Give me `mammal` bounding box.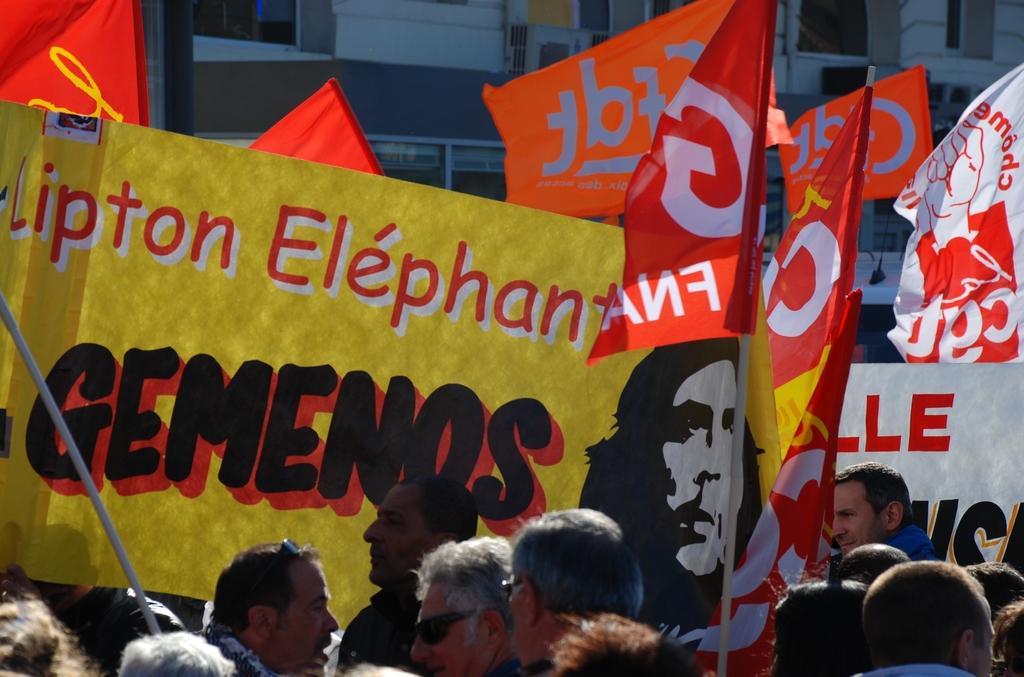
[x1=964, y1=560, x2=1023, y2=619].
